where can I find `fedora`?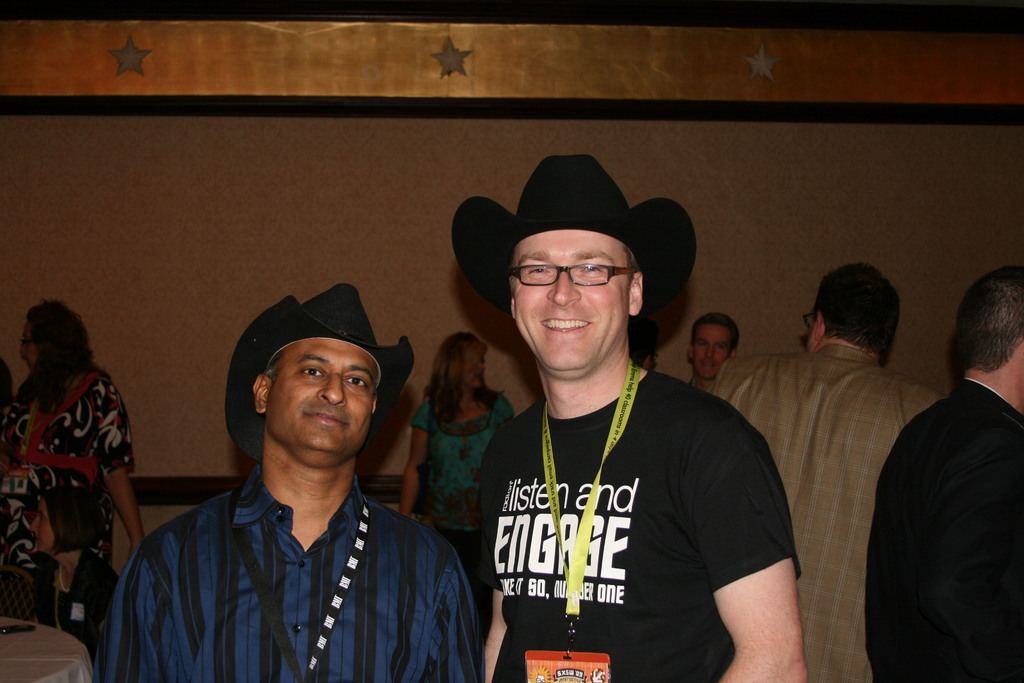
You can find it at <bbox>447, 153, 698, 307</bbox>.
